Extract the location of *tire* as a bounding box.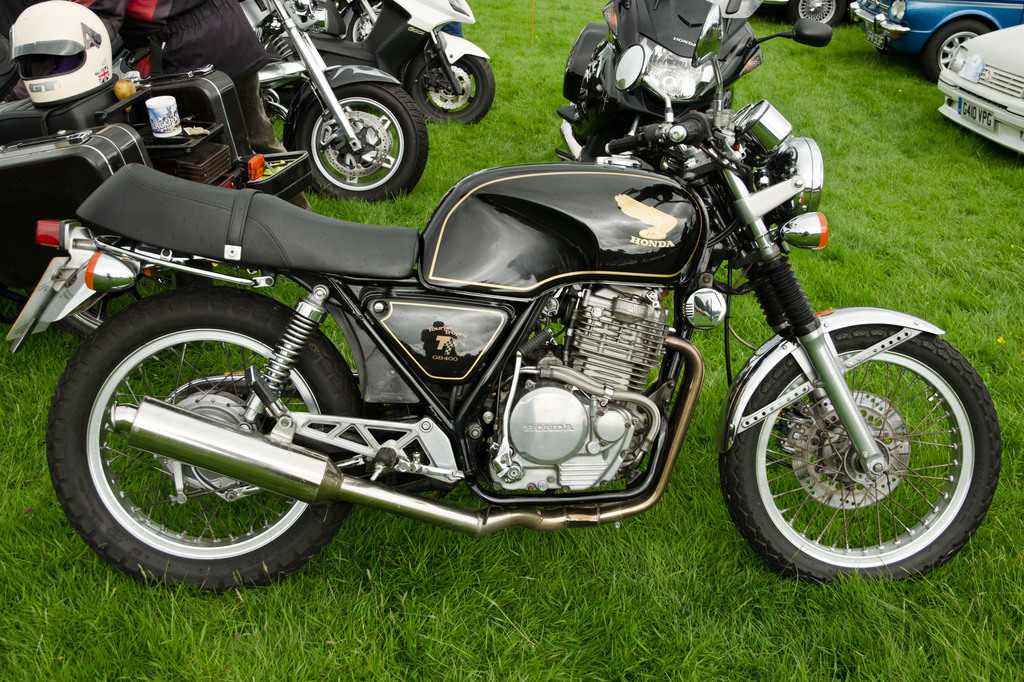
267, 54, 438, 184.
